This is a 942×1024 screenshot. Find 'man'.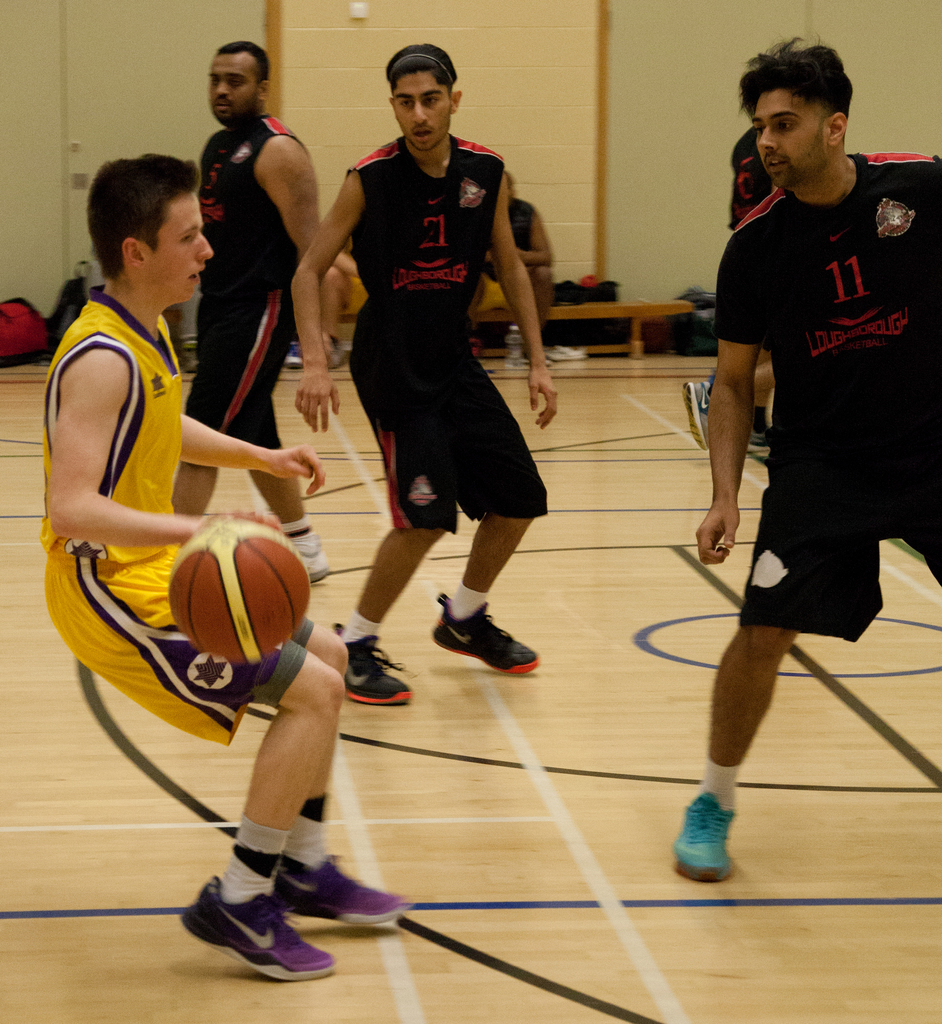
Bounding box: (666, 30, 941, 882).
